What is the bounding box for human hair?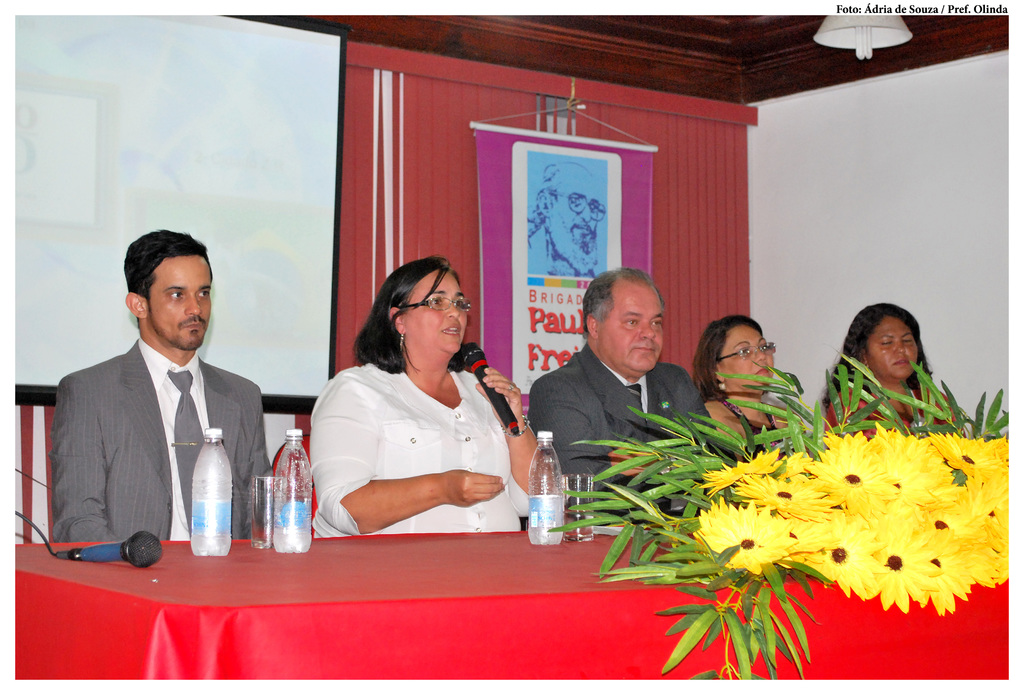
crop(358, 257, 473, 391).
